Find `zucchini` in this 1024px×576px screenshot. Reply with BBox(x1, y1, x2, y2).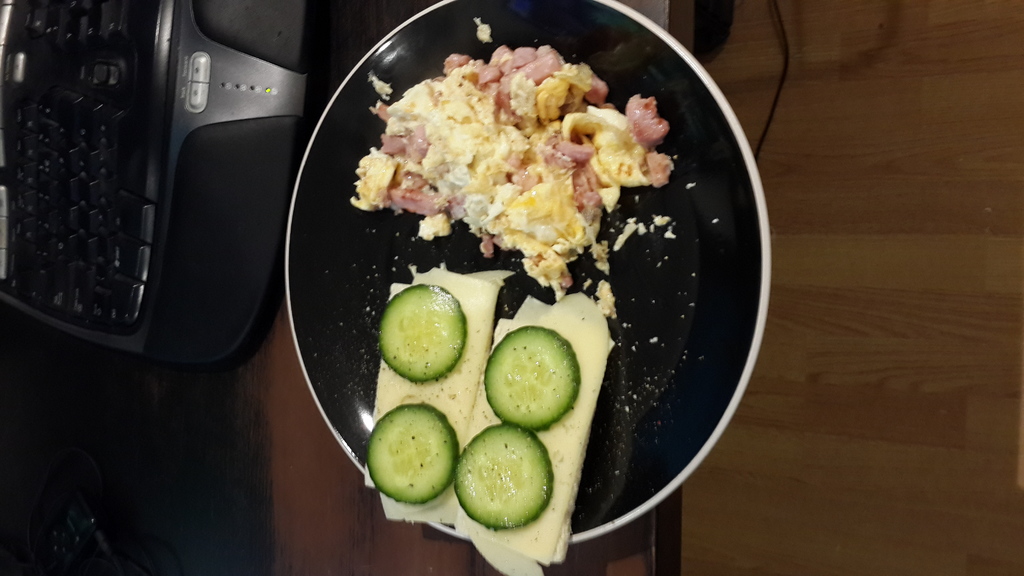
BBox(378, 283, 467, 385).
